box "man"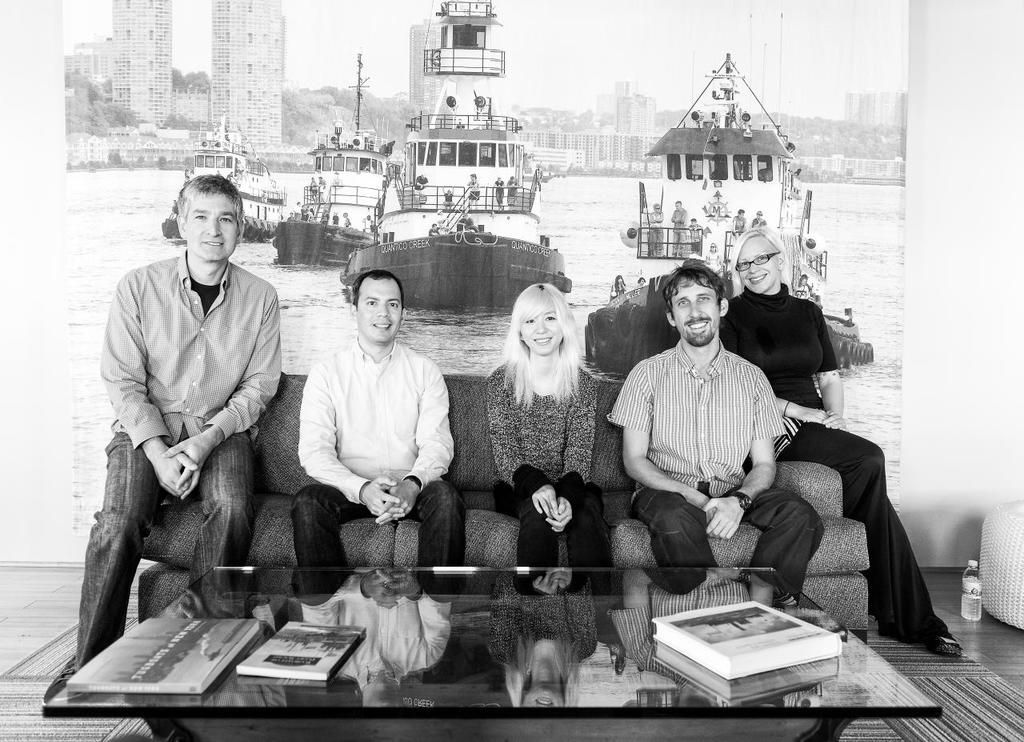
left=302, top=269, right=454, bottom=591
